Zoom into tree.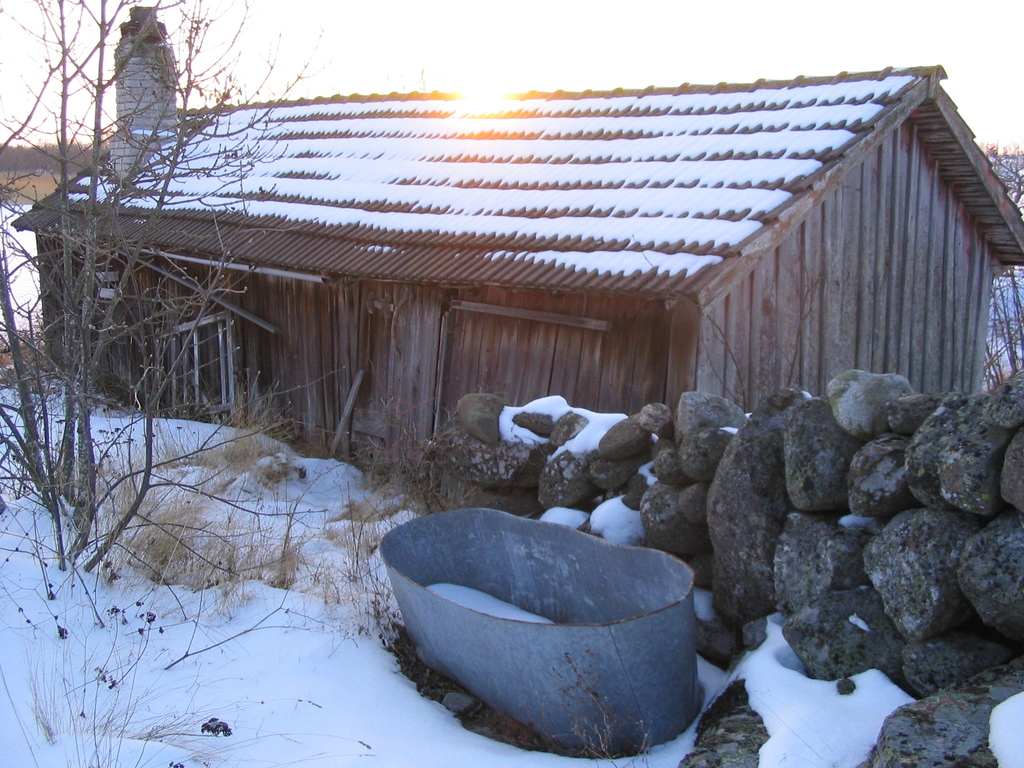
Zoom target: BBox(982, 143, 1023, 387).
